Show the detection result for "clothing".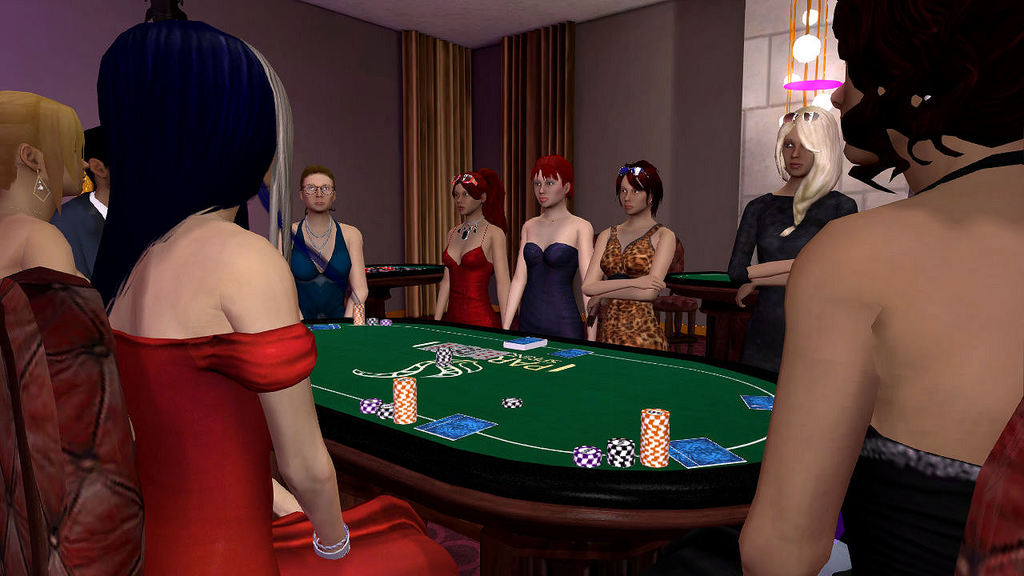
[left=50, top=189, right=105, bottom=282].
